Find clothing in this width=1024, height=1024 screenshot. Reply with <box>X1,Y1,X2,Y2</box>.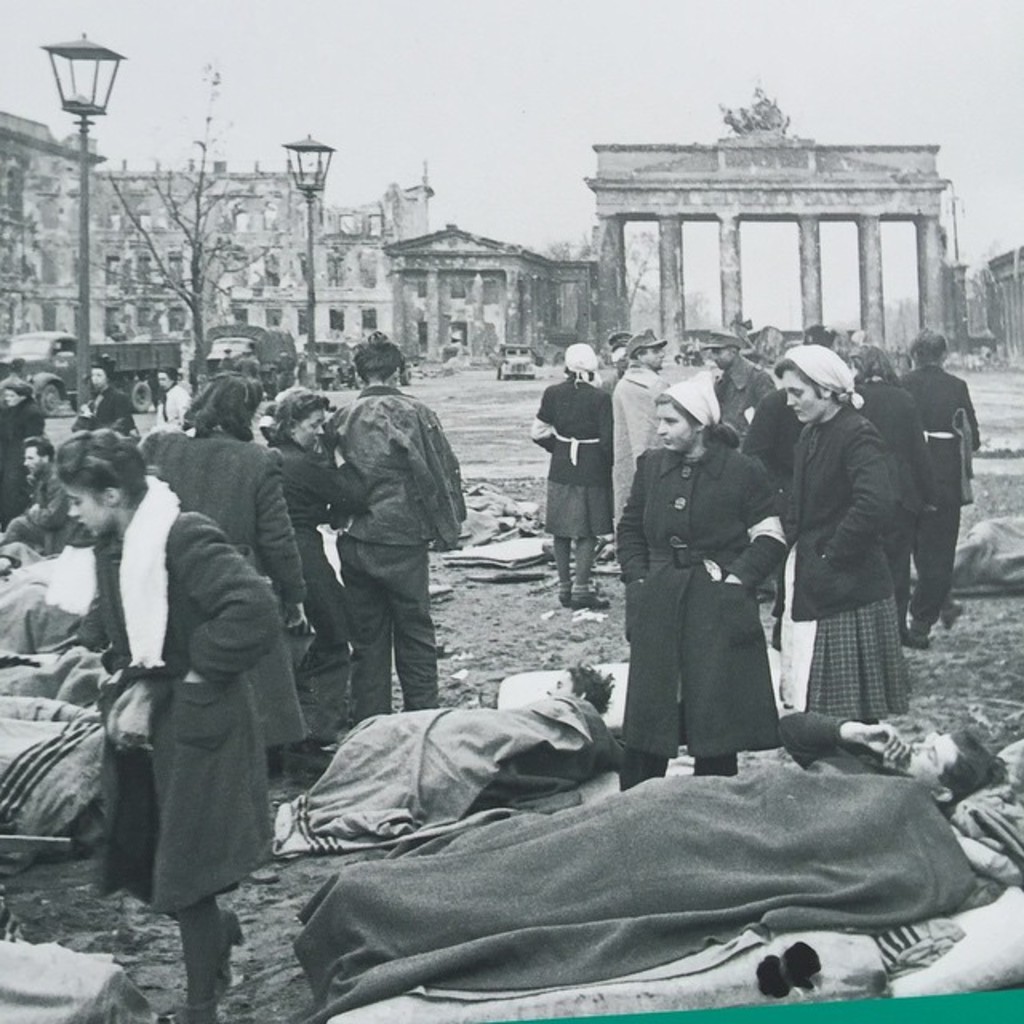
<box>522,365,622,539</box>.
